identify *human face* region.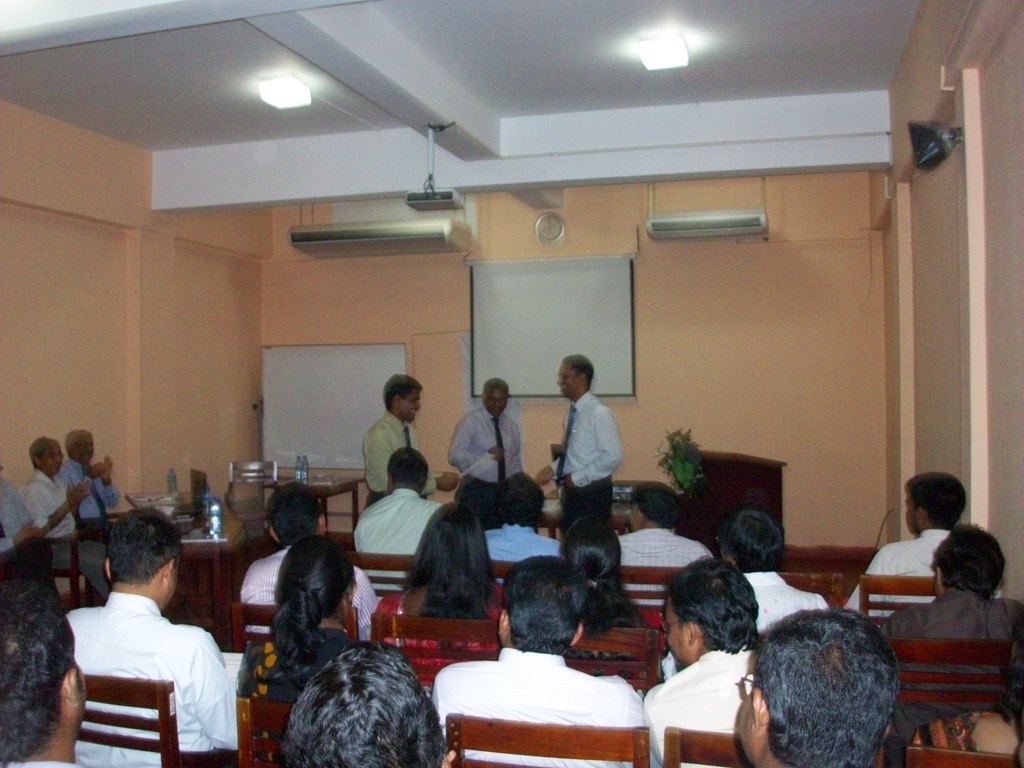
Region: 394 392 419 420.
